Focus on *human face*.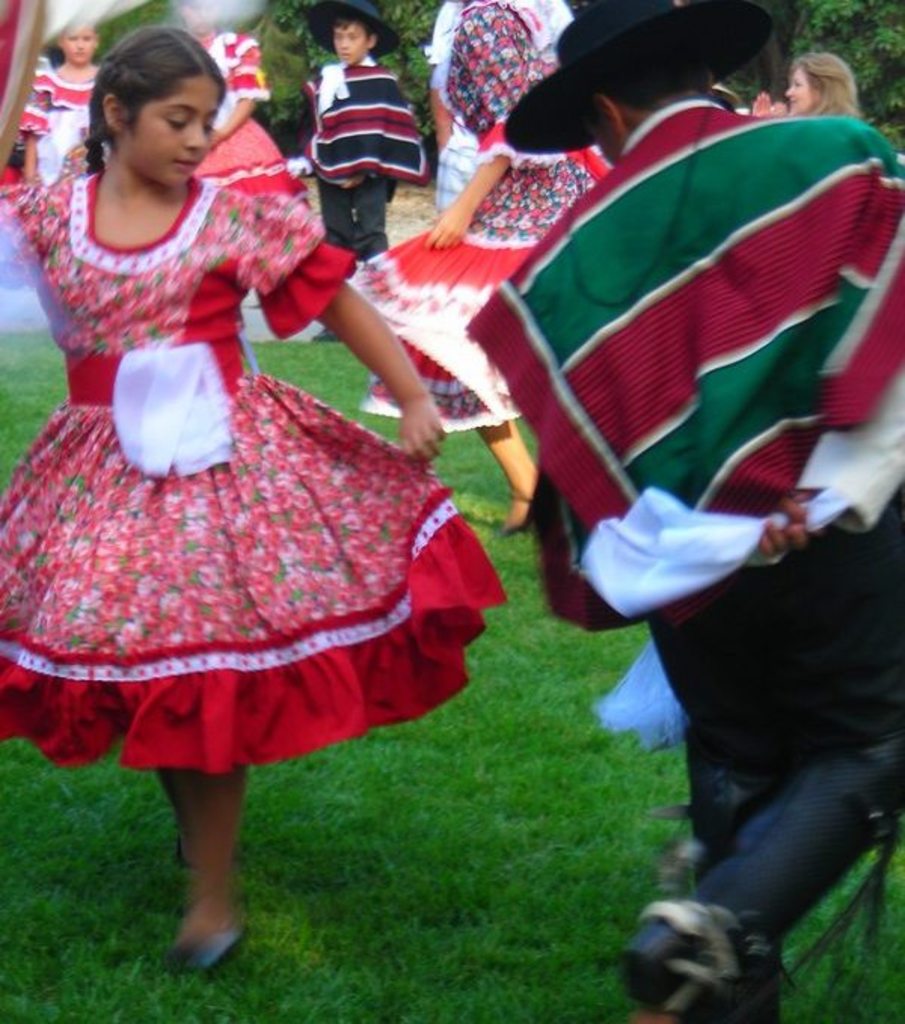
Focused at (65, 24, 95, 65).
